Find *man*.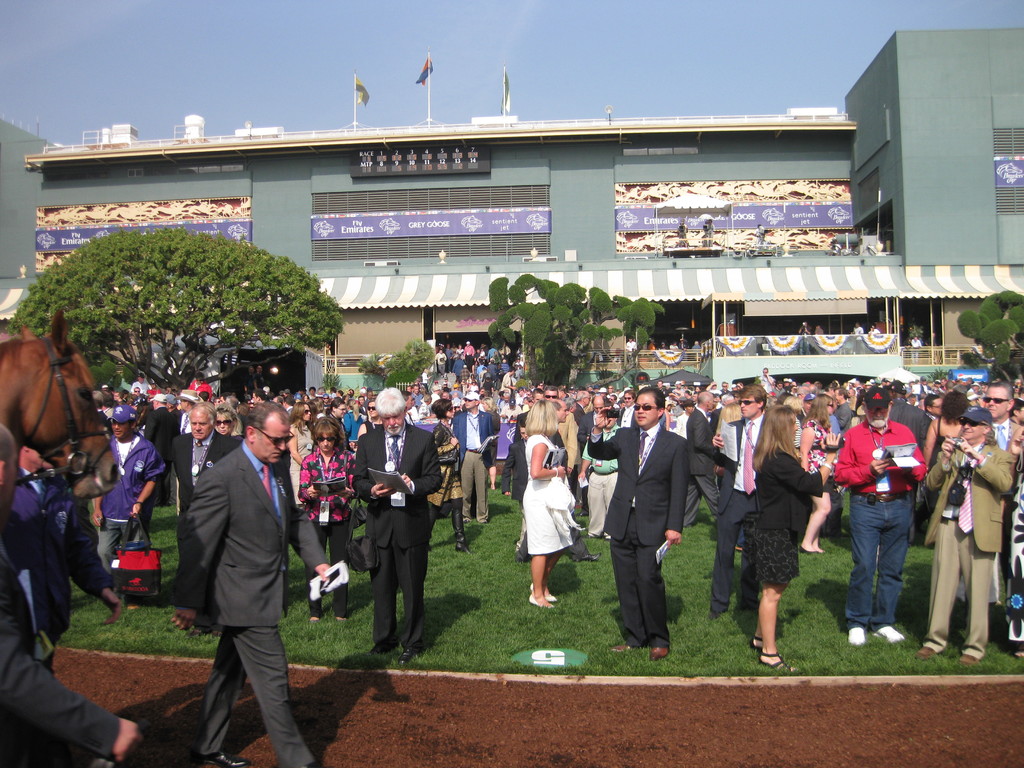
91,402,164,583.
